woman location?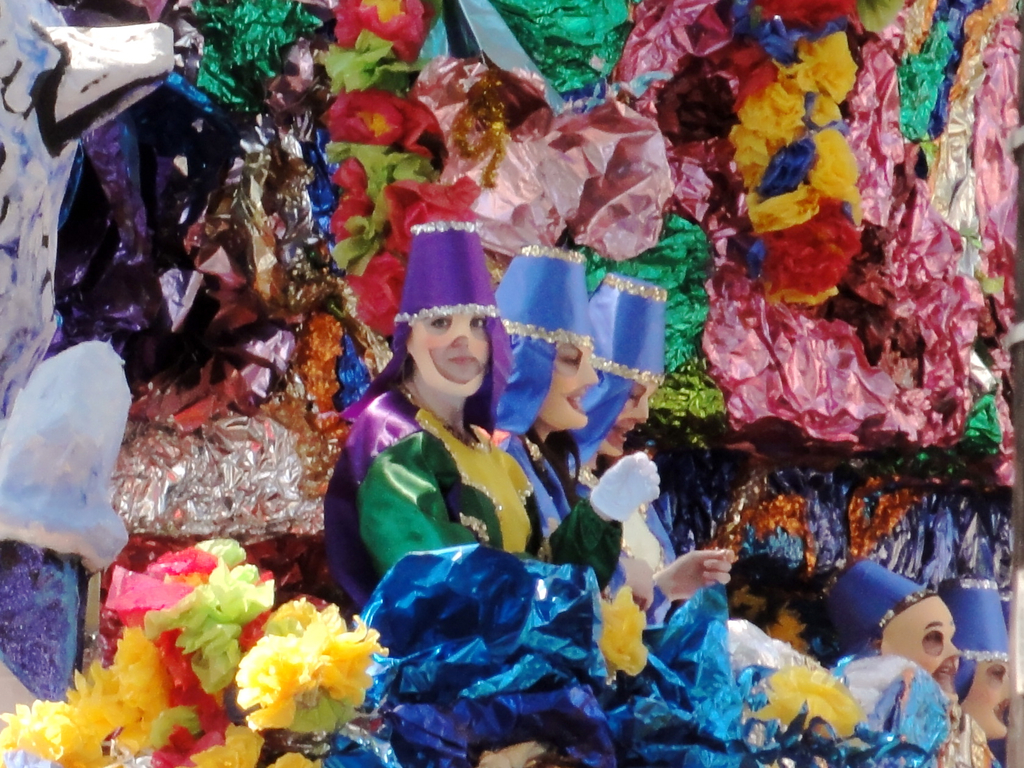
rect(552, 271, 735, 603)
